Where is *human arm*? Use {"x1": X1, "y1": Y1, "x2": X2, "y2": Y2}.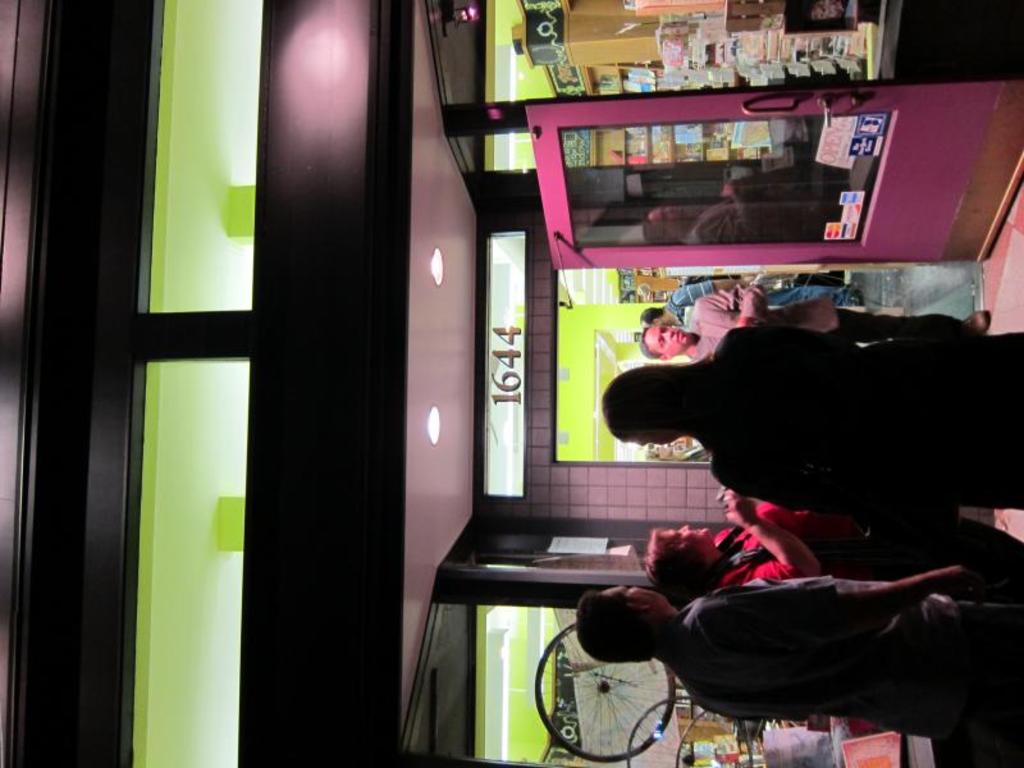
{"x1": 692, "y1": 571, "x2": 963, "y2": 636}.
